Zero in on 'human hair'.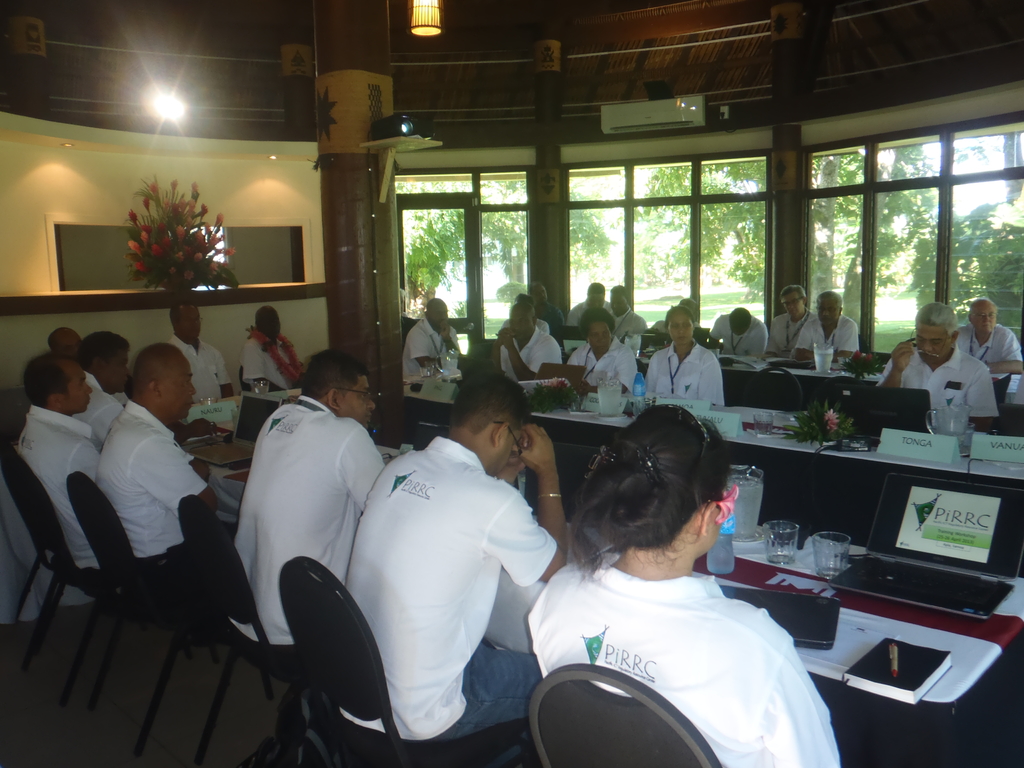
Zeroed in: (588,308,622,340).
